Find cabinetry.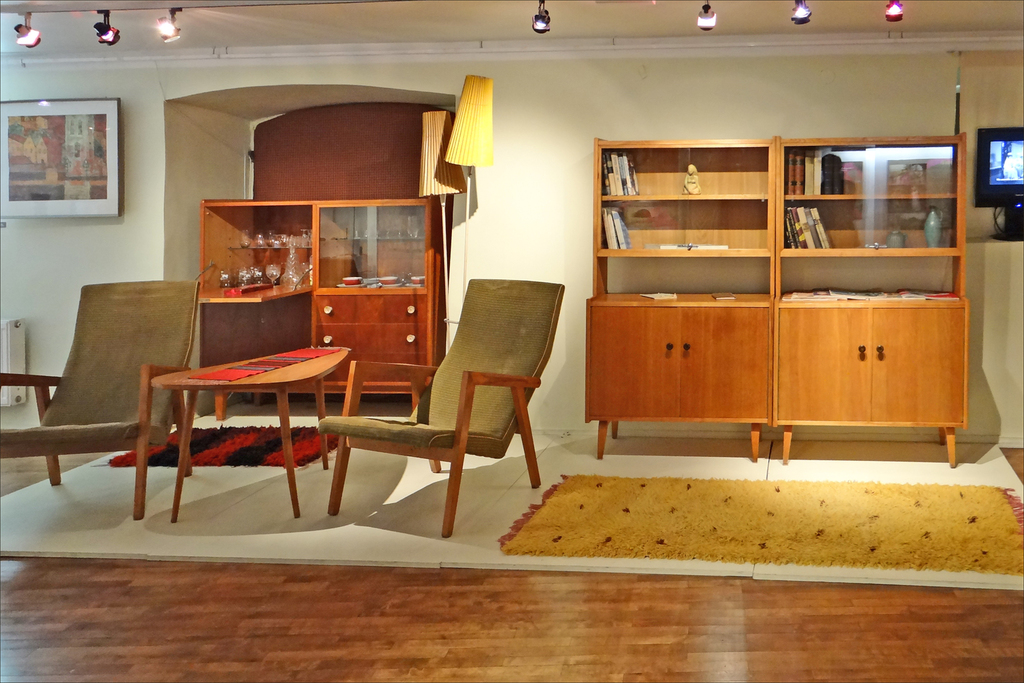
locate(197, 195, 444, 428).
